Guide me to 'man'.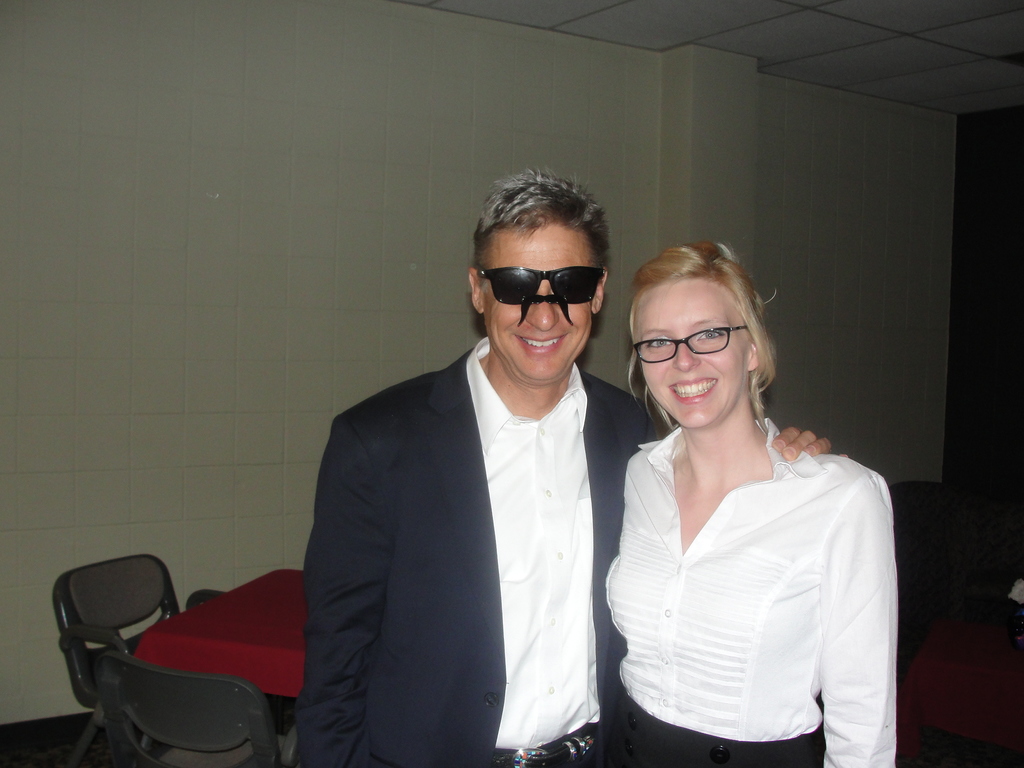
Guidance: {"x1": 226, "y1": 190, "x2": 785, "y2": 759}.
